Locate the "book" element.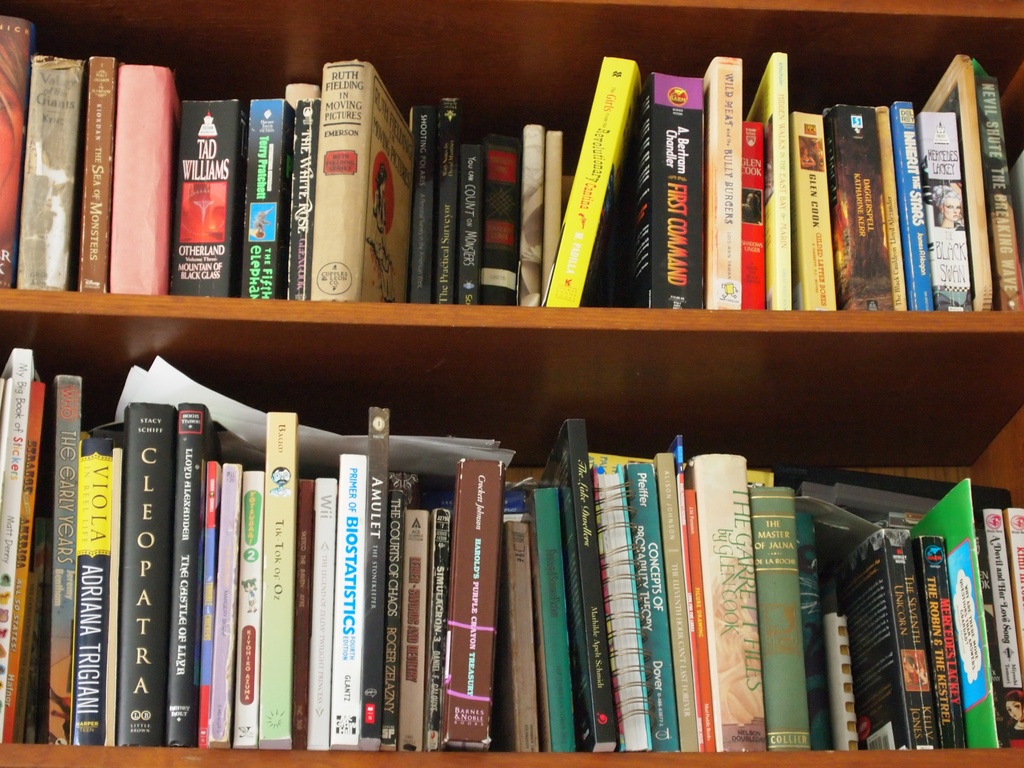
Element bbox: {"left": 461, "top": 129, "right": 486, "bottom": 308}.
